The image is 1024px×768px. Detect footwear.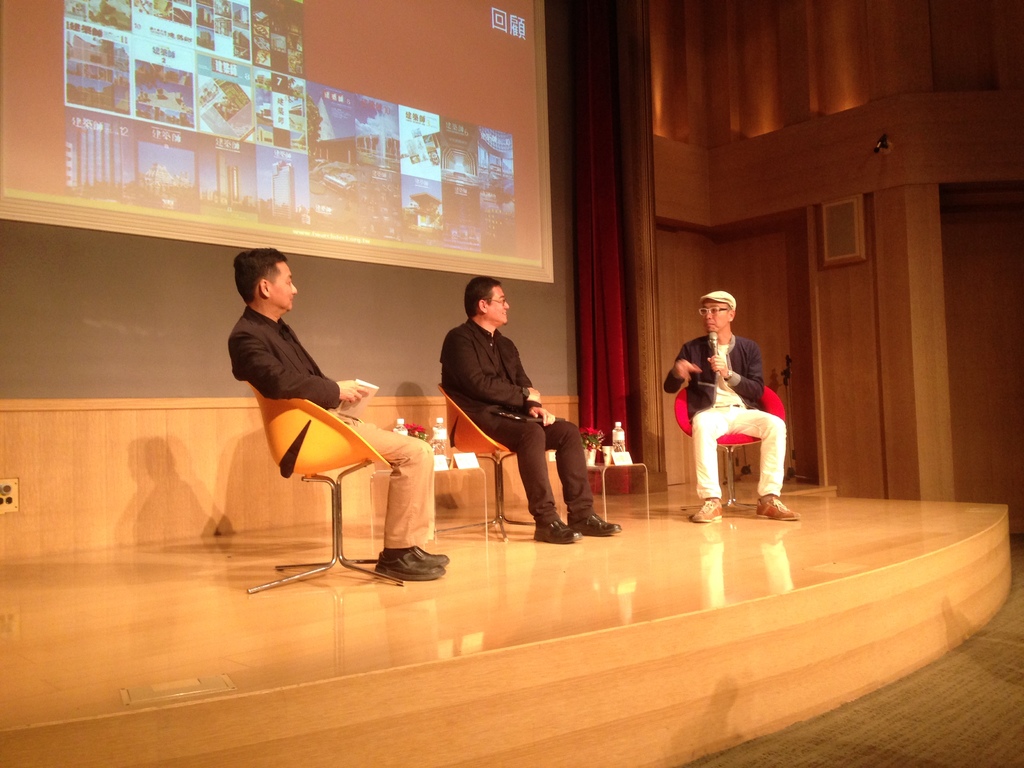
Detection: {"x1": 687, "y1": 493, "x2": 724, "y2": 524}.
